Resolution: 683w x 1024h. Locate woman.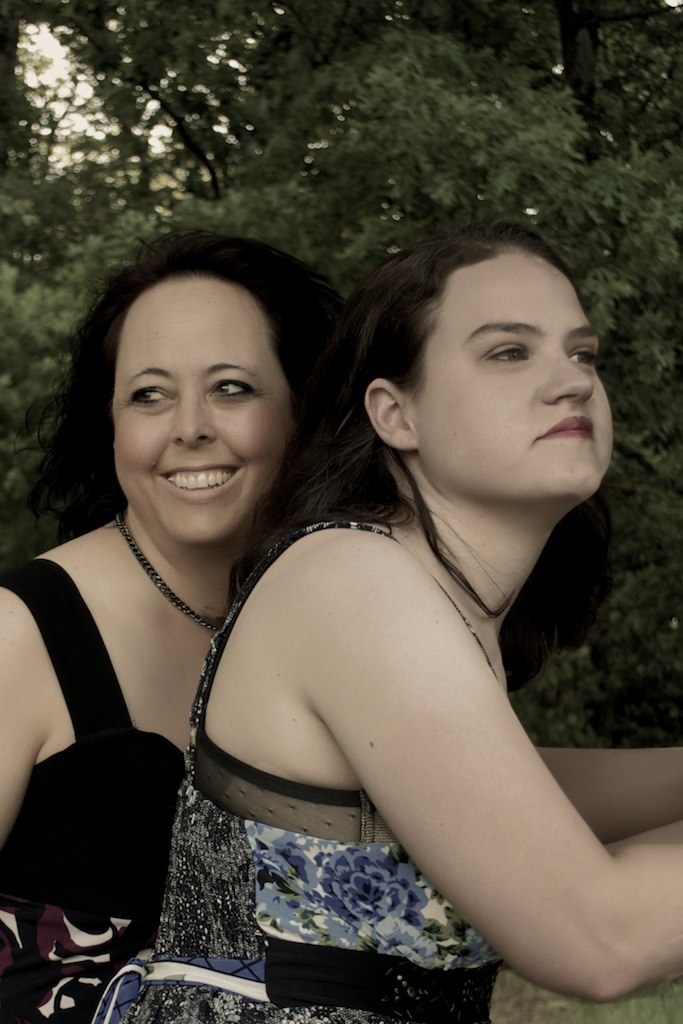
(0,229,344,1023).
